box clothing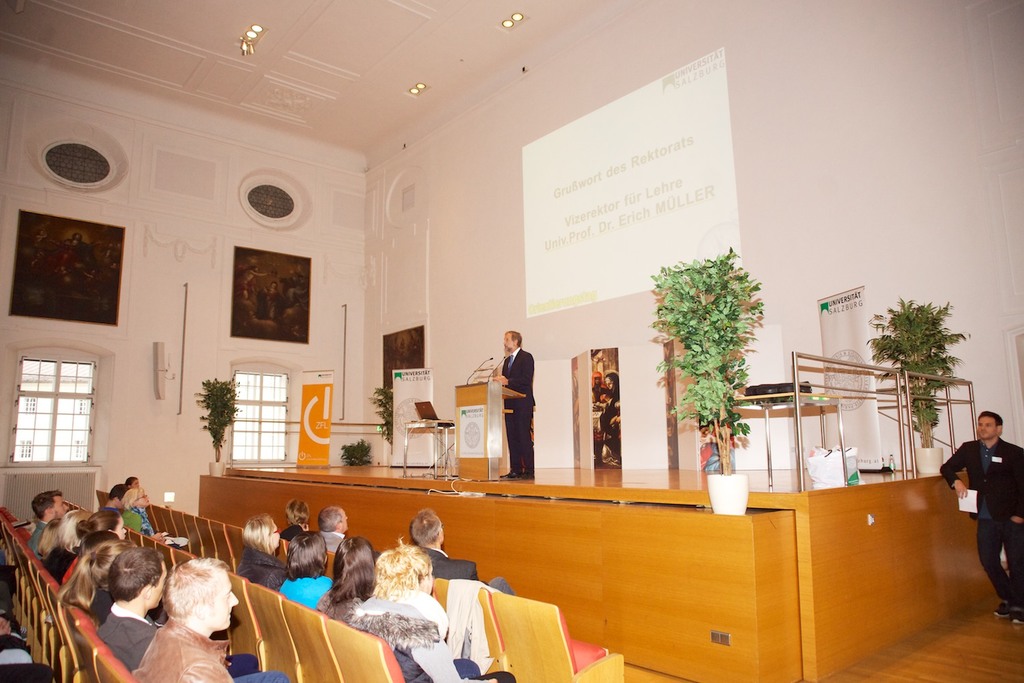
[left=238, top=543, right=289, bottom=600]
